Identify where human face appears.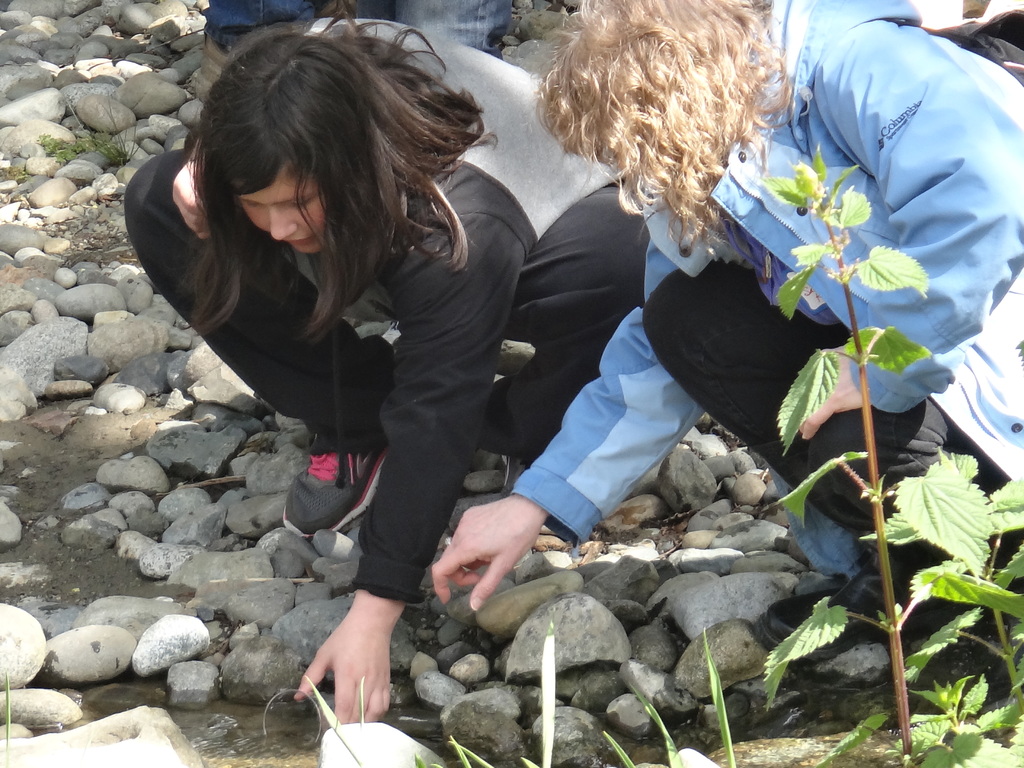
Appears at (x1=239, y1=158, x2=325, y2=256).
